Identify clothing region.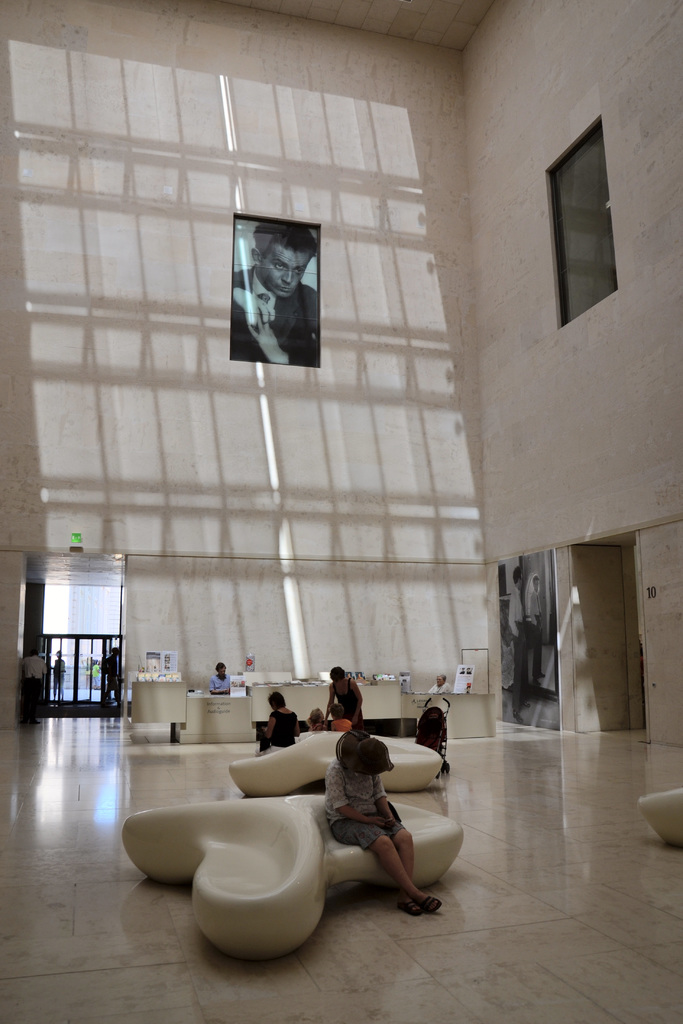
Region: bbox=[208, 671, 238, 698].
